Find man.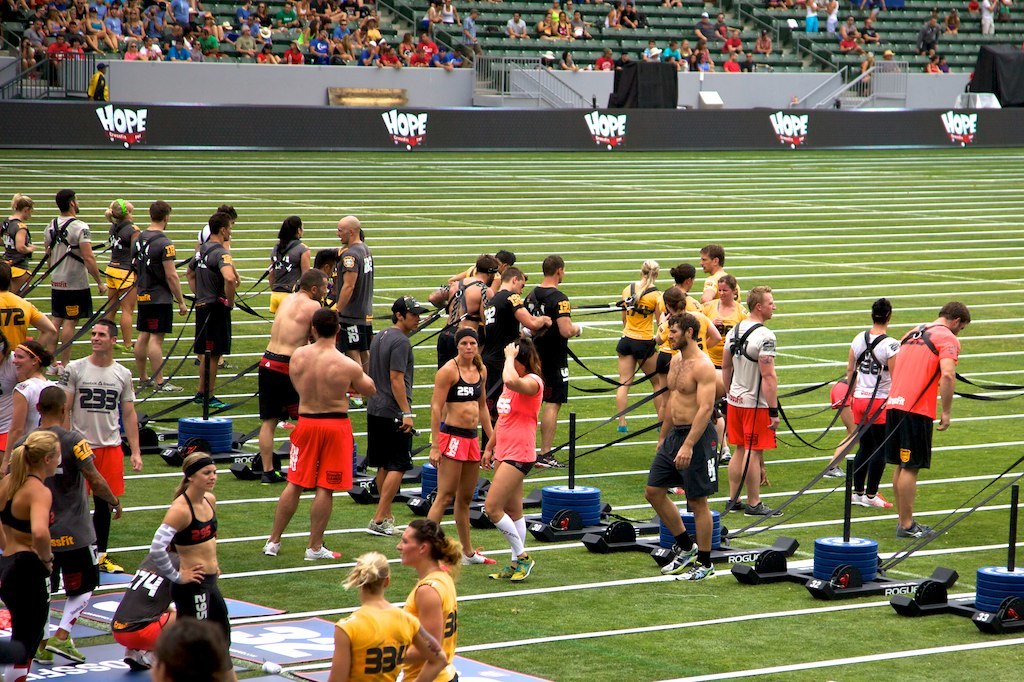
locate(840, 294, 905, 510).
